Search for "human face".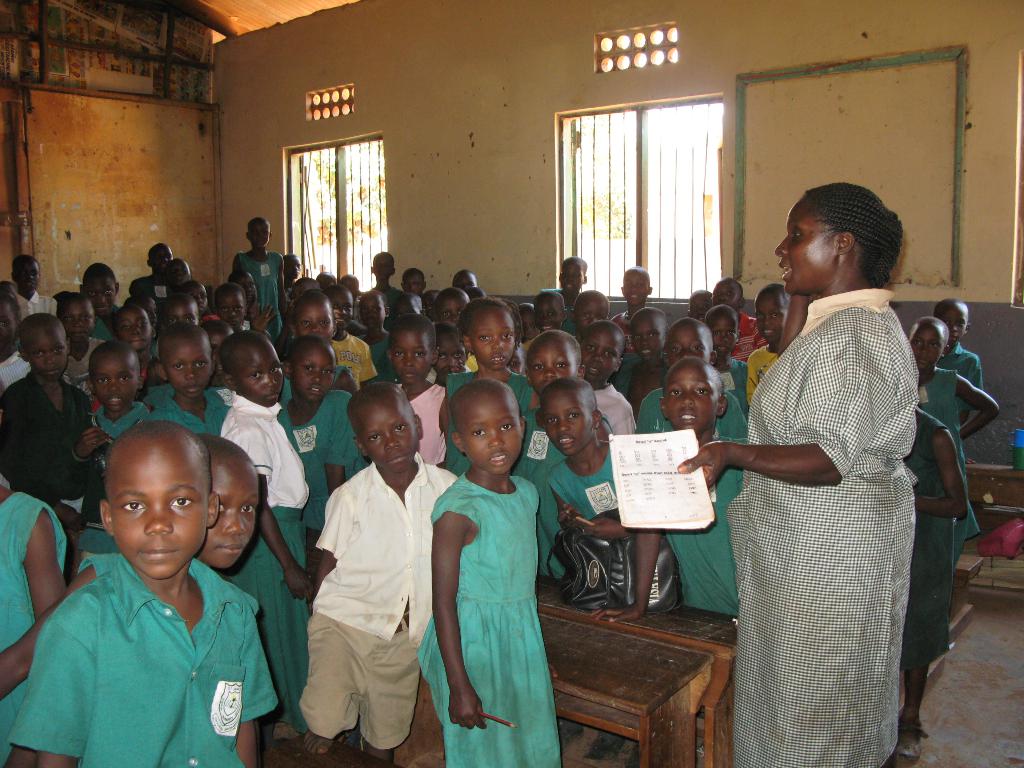
Found at bbox(662, 355, 720, 433).
